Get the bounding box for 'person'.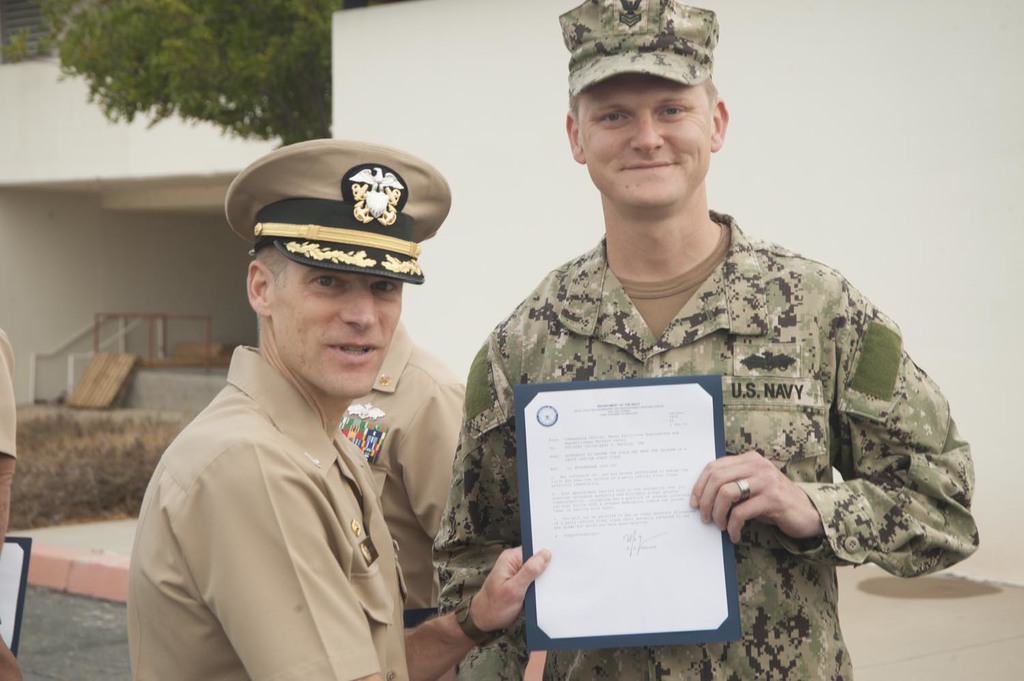
Rect(124, 136, 551, 680).
